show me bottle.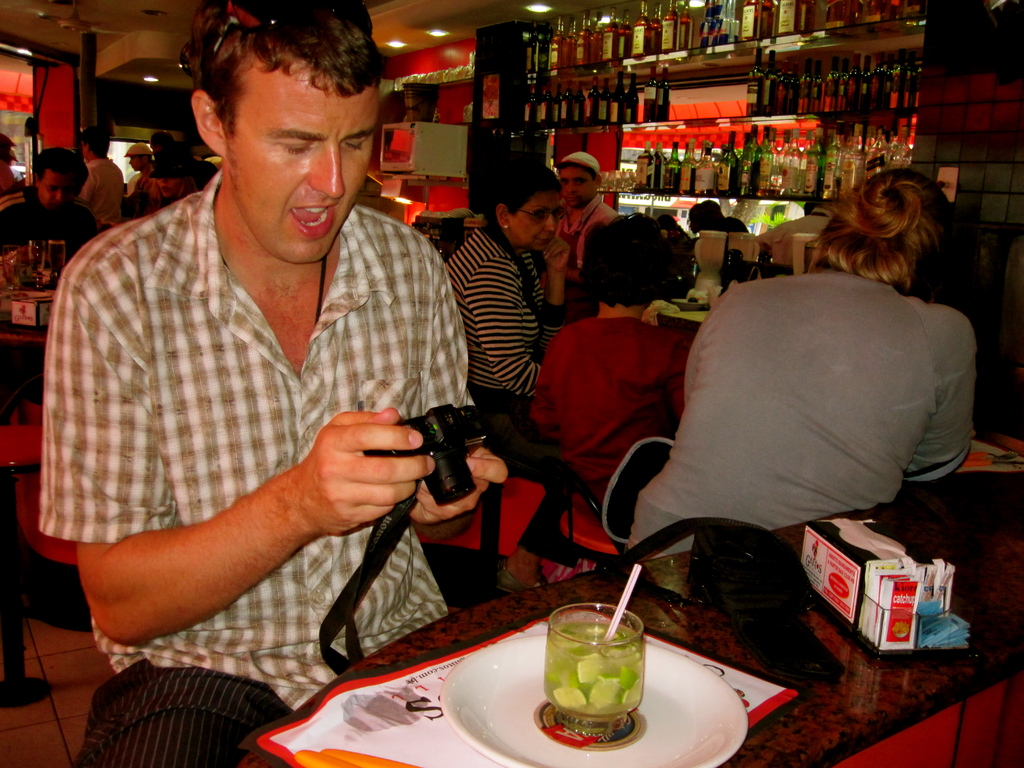
bottle is here: crop(741, 47, 767, 117).
